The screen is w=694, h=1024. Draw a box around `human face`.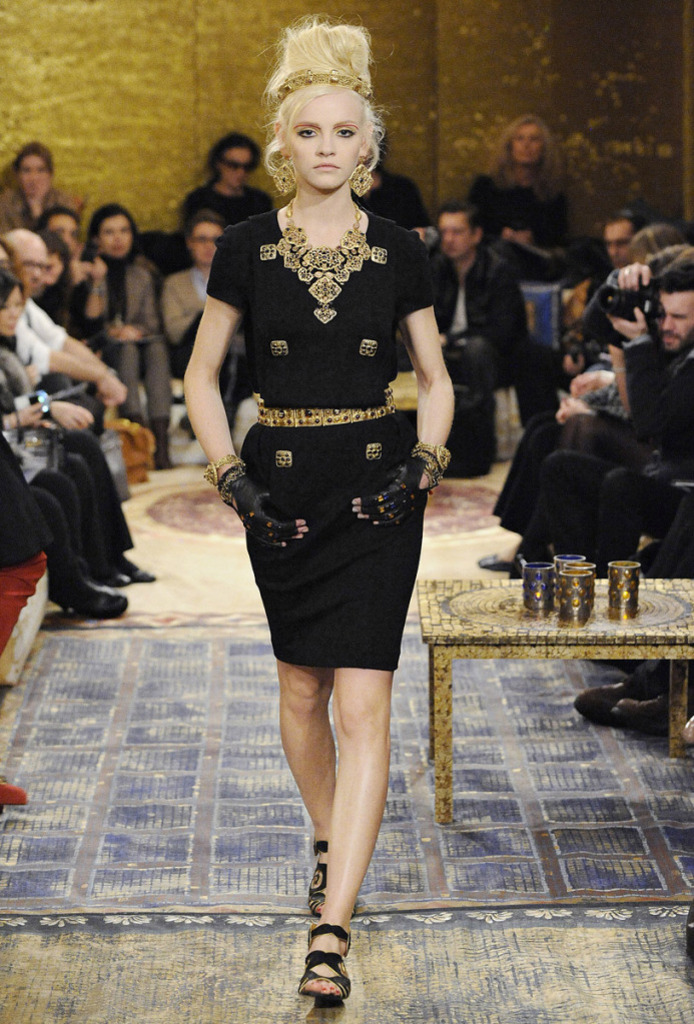
[x1=516, y1=129, x2=542, y2=162].
